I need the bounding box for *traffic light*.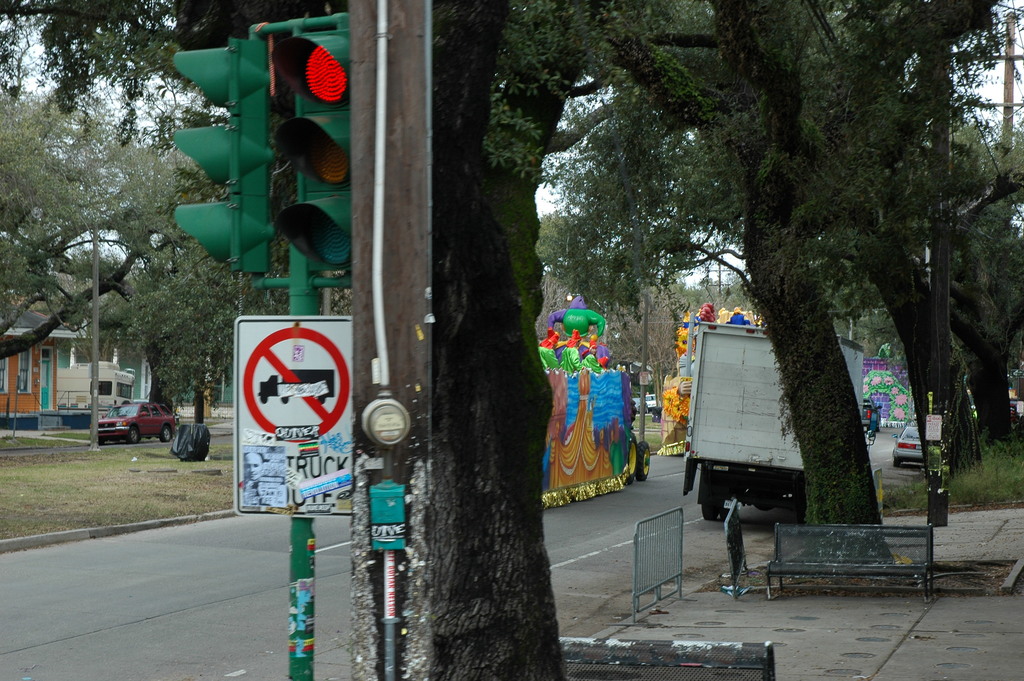
Here it is: region(273, 20, 352, 283).
